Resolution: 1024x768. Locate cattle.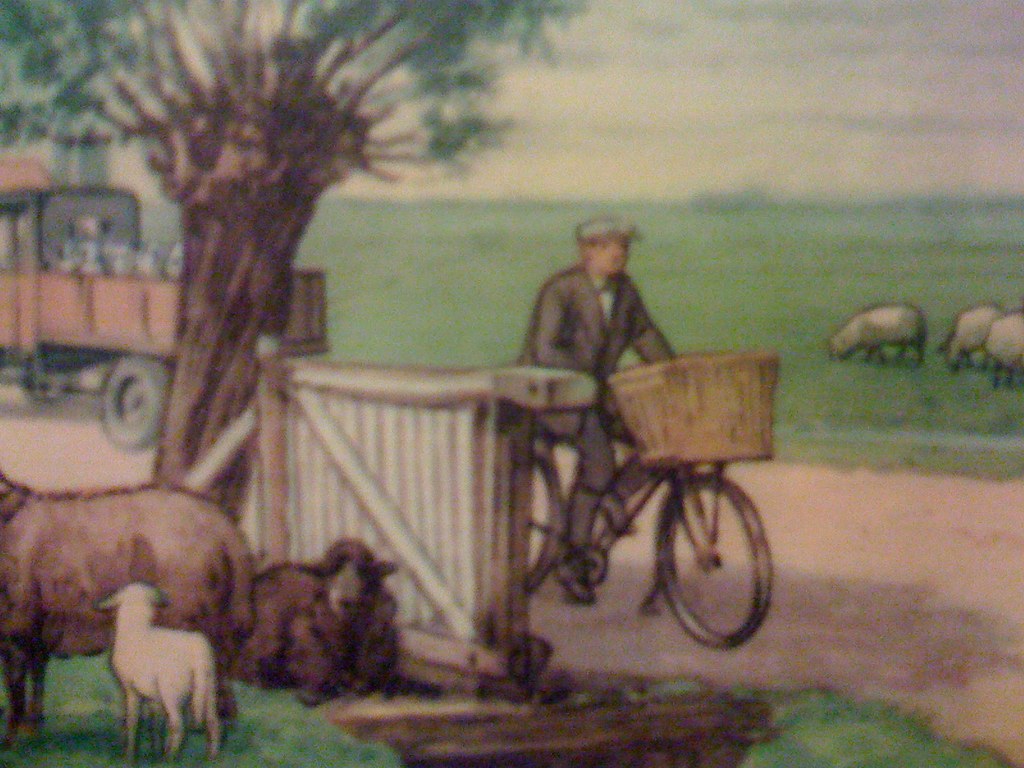
230:538:404:703.
